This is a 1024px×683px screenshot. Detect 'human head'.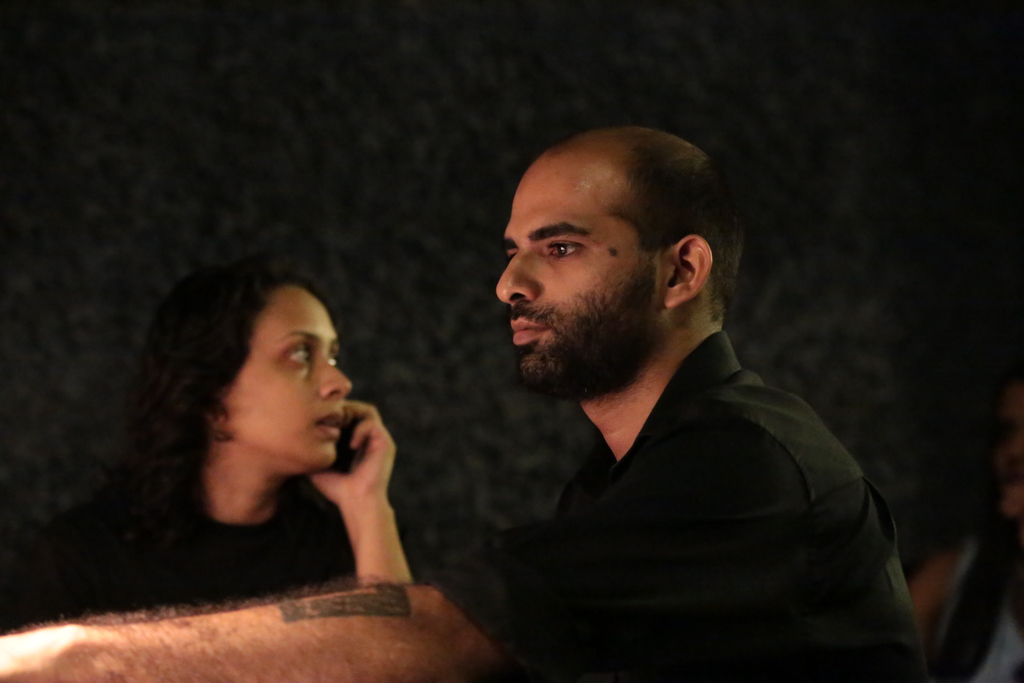
[159,267,374,509].
